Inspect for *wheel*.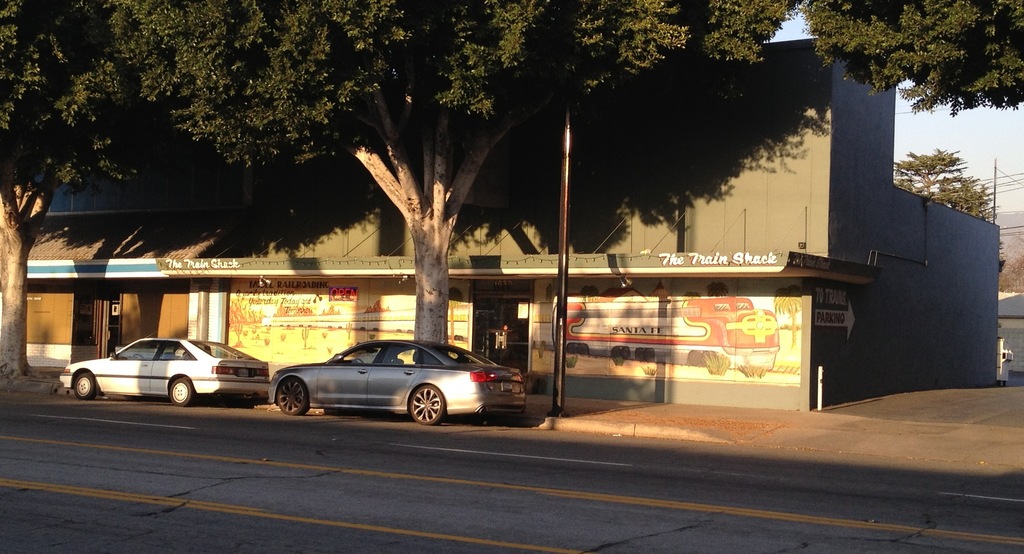
Inspection: rect(395, 387, 456, 434).
